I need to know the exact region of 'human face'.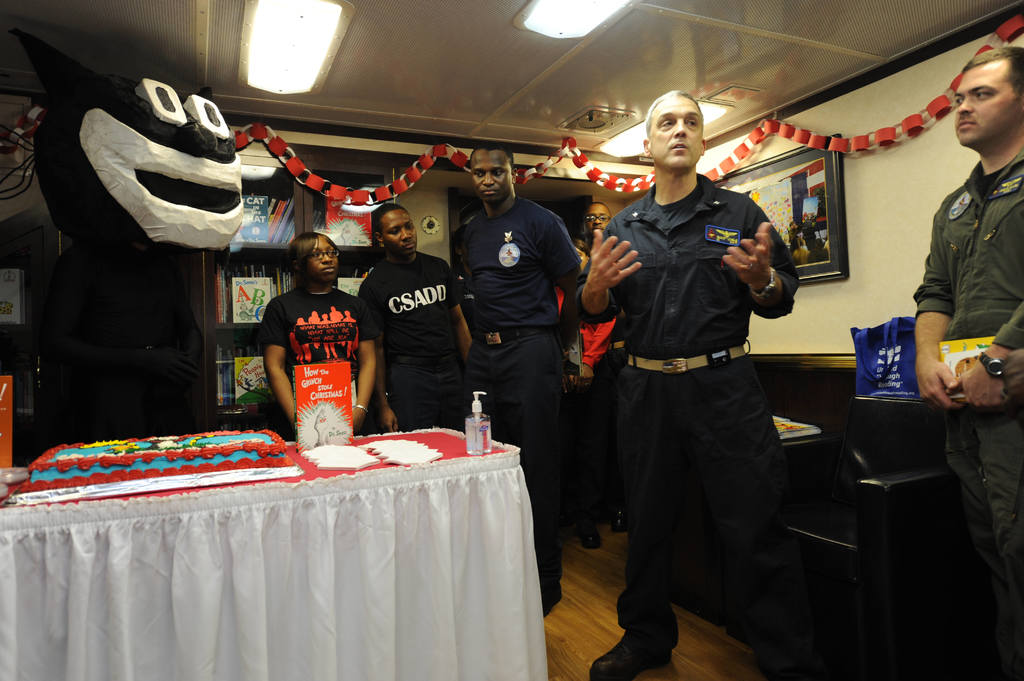
Region: bbox=[470, 152, 514, 204].
